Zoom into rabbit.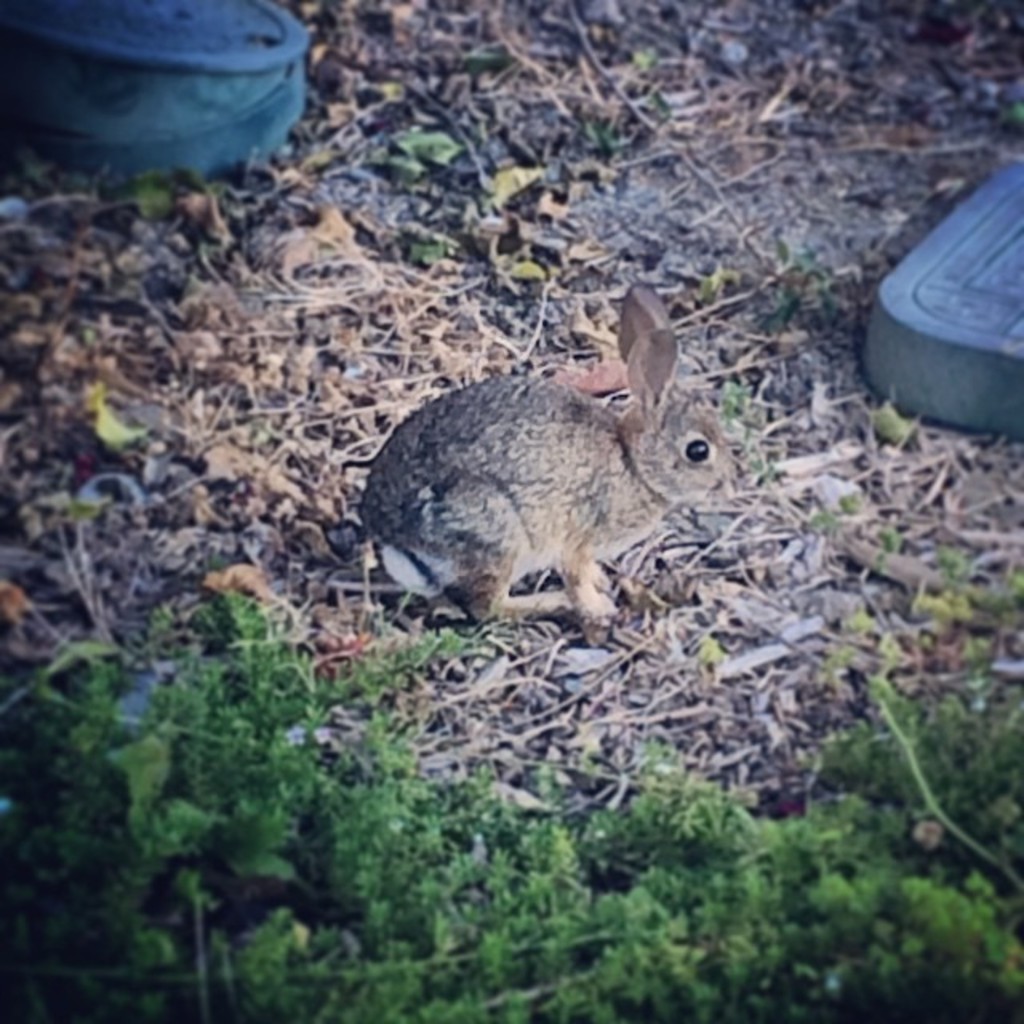
Zoom target: x1=362 y1=282 x2=749 y2=658.
